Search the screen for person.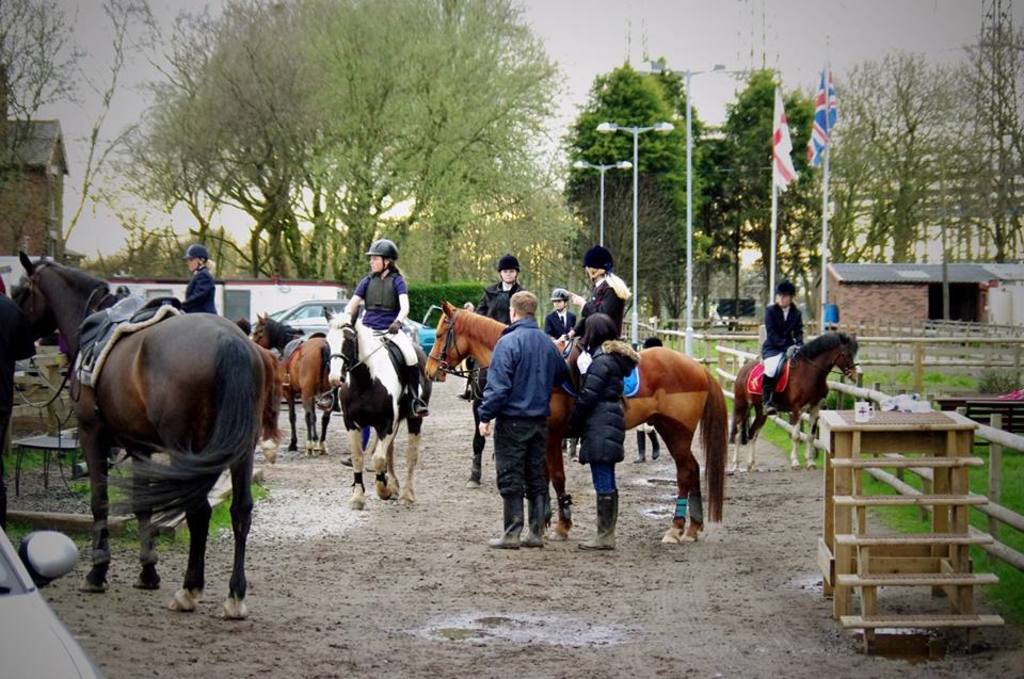
Found at [561, 310, 643, 551].
